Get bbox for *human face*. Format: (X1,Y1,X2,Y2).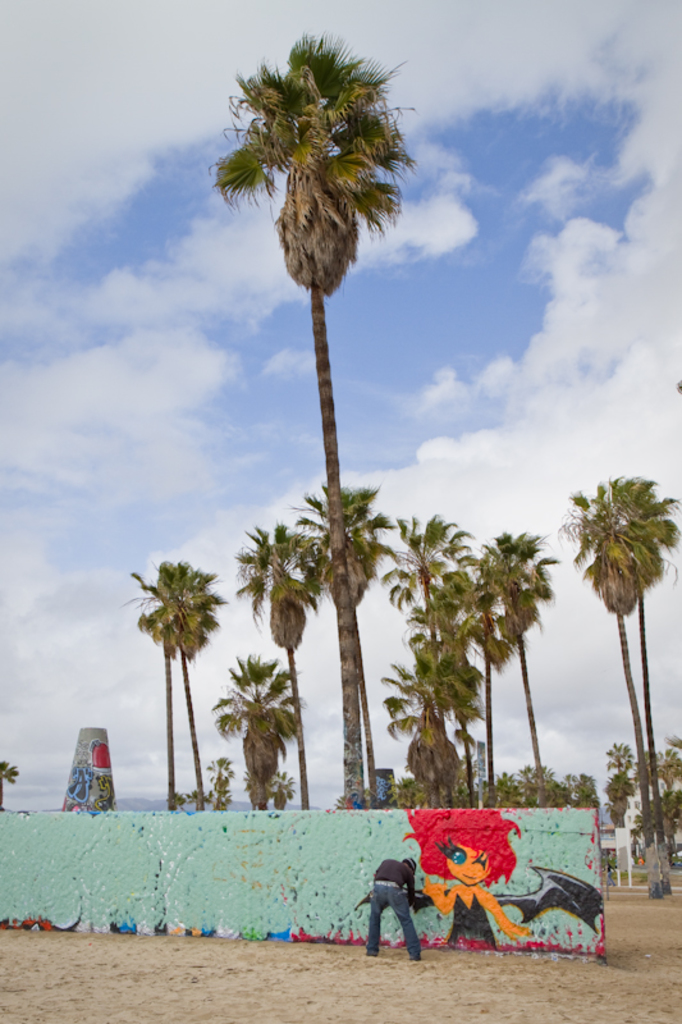
(445,842,493,886).
